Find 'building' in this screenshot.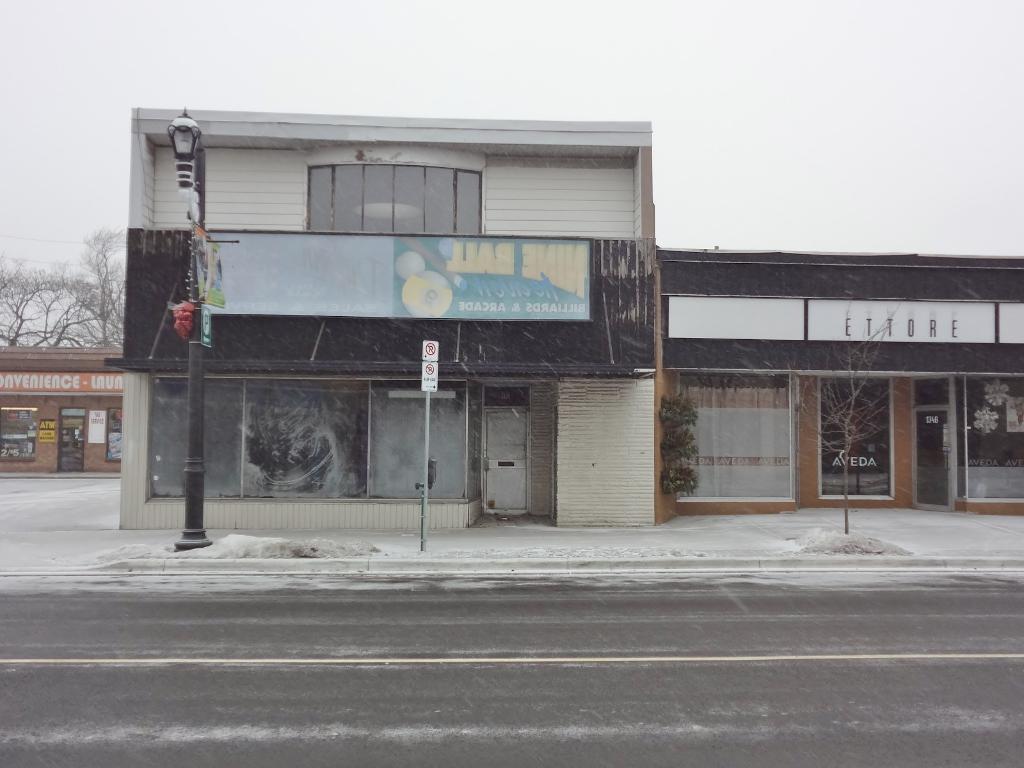
The bounding box for 'building' is 122/105/659/528.
